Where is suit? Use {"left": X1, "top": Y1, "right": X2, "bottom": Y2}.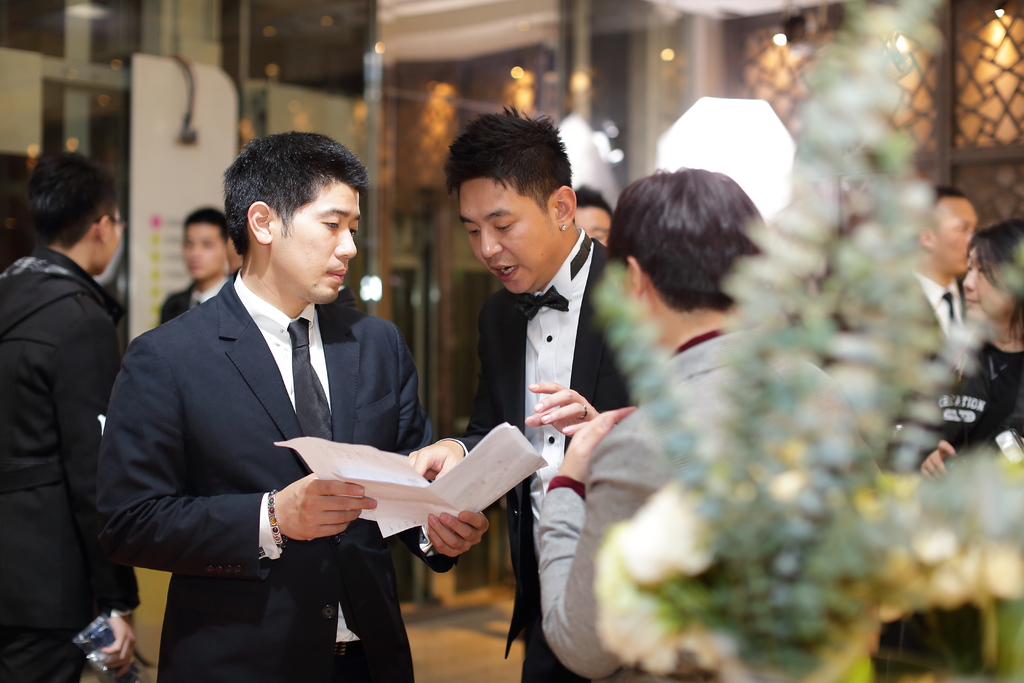
{"left": 159, "top": 278, "right": 229, "bottom": 320}.
